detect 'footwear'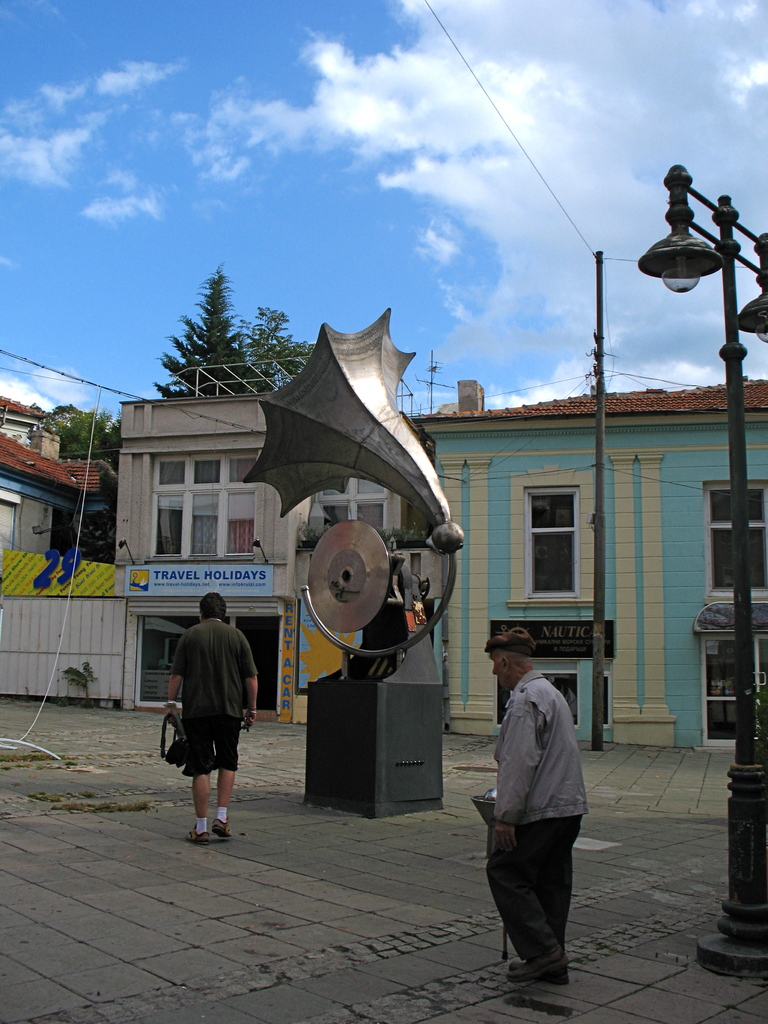
crop(207, 829, 236, 839)
